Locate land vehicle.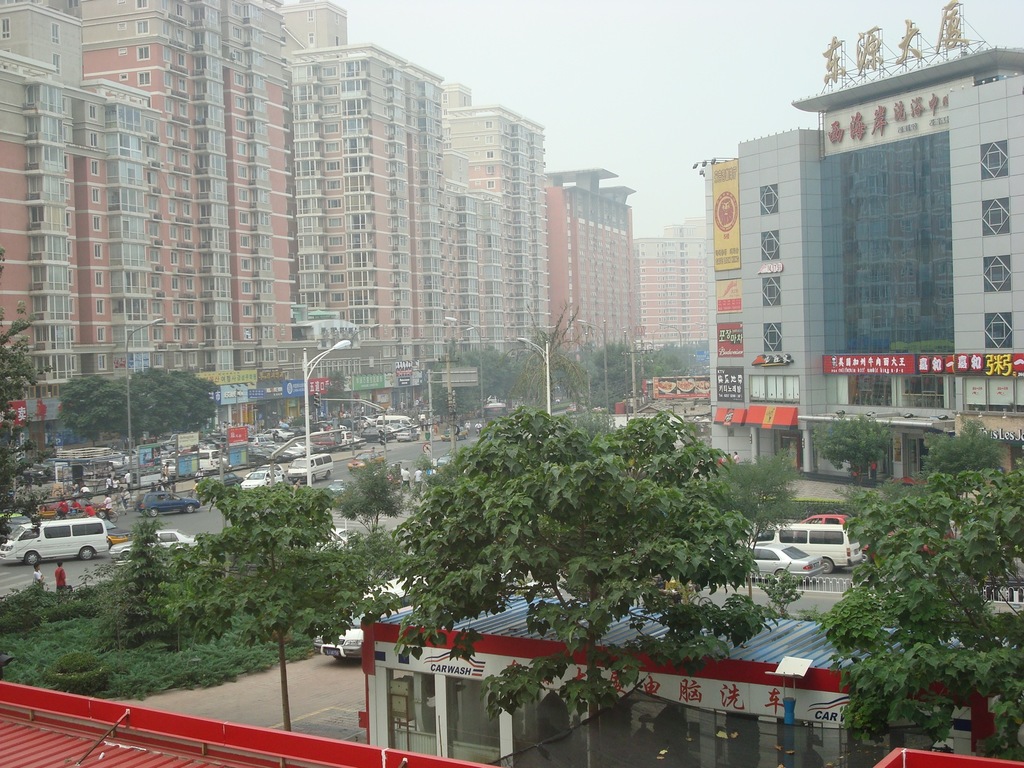
Bounding box: crop(286, 451, 338, 485).
